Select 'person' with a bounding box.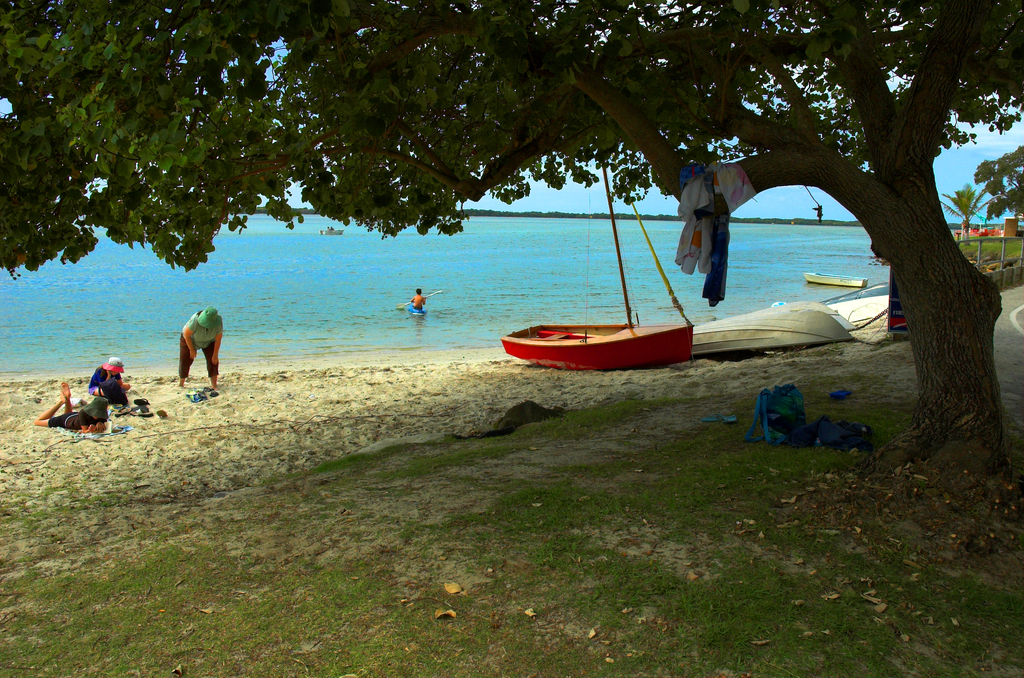
x1=36, y1=382, x2=111, y2=436.
